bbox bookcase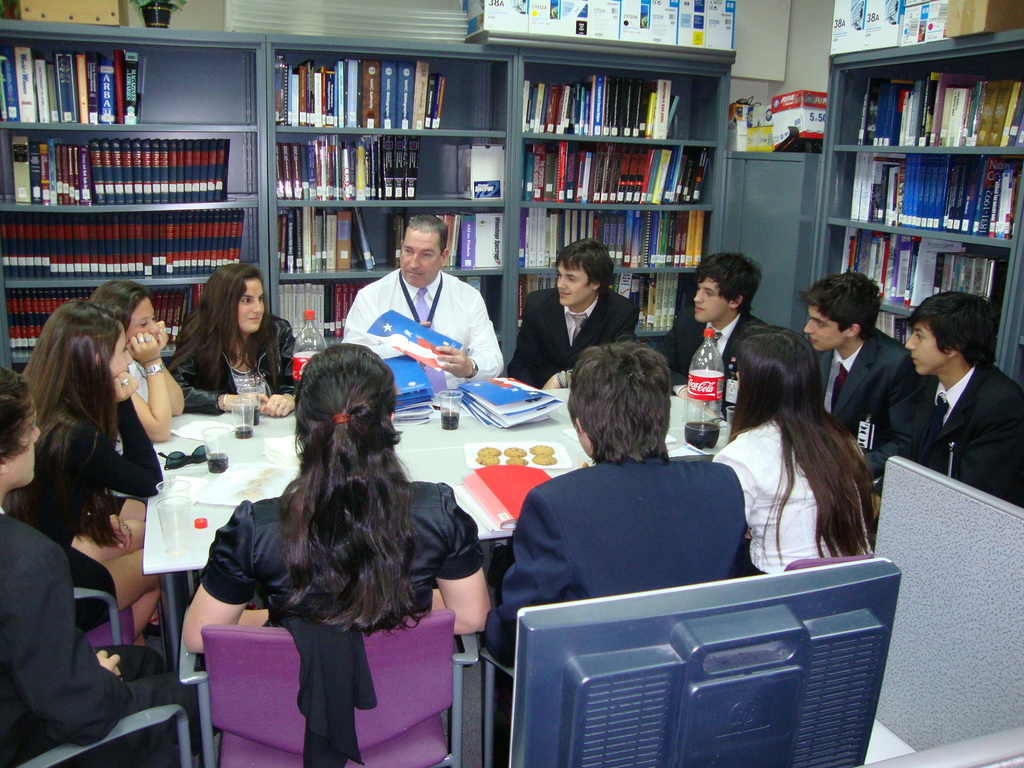
(x1=804, y1=24, x2=1023, y2=395)
